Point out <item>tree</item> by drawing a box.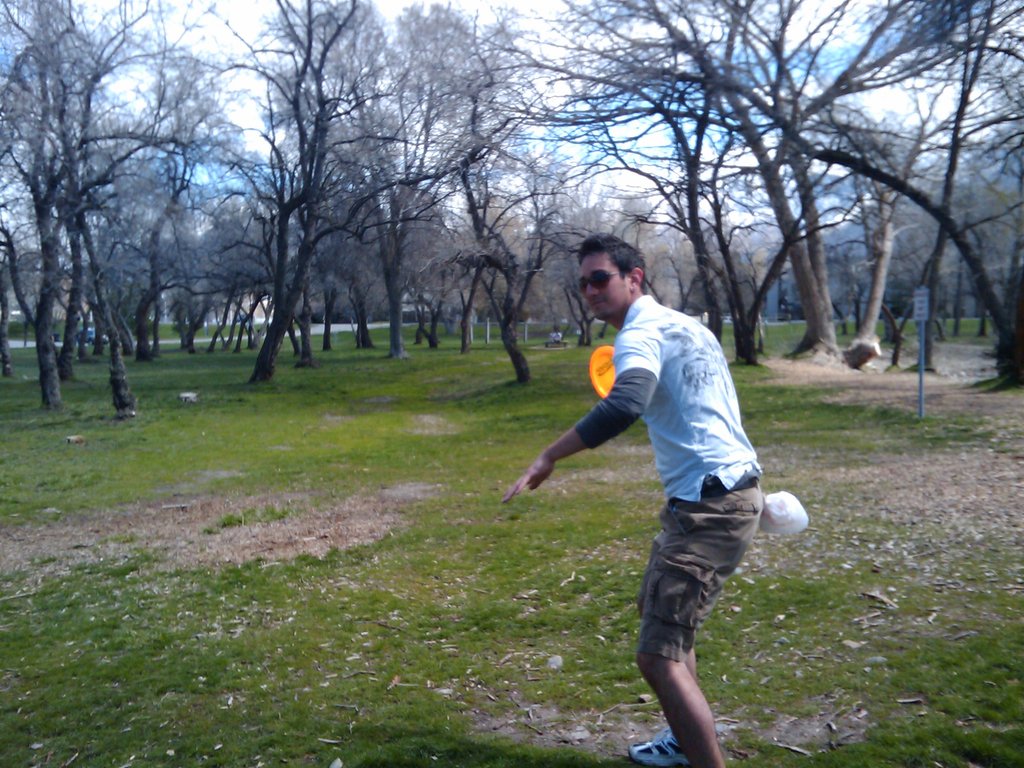
crop(568, 0, 785, 348).
